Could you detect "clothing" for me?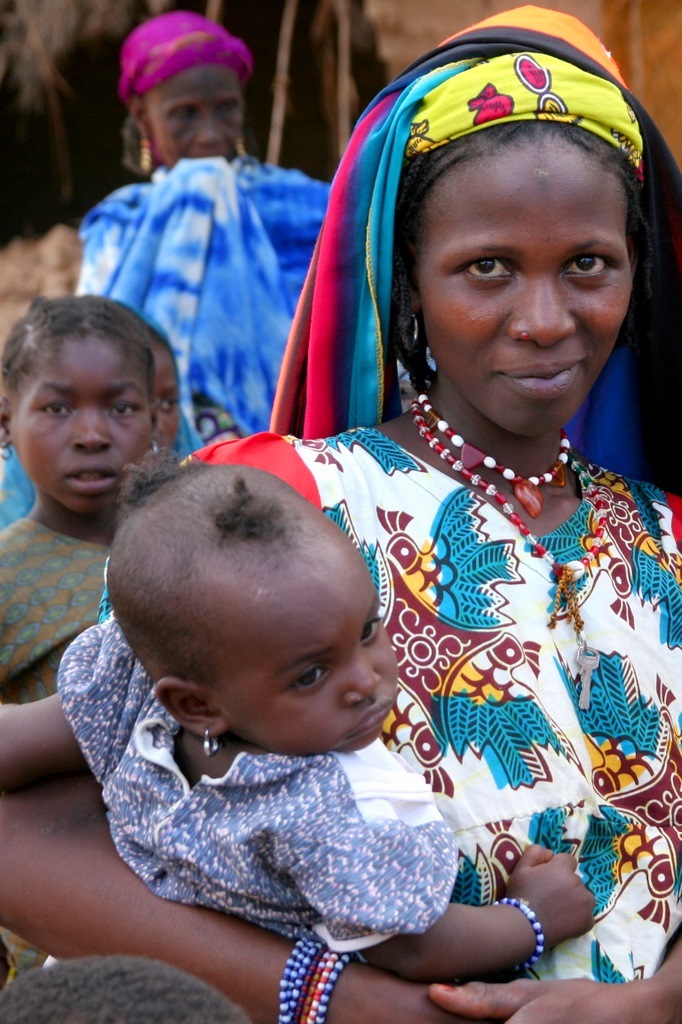
Detection result: rect(0, 508, 117, 995).
